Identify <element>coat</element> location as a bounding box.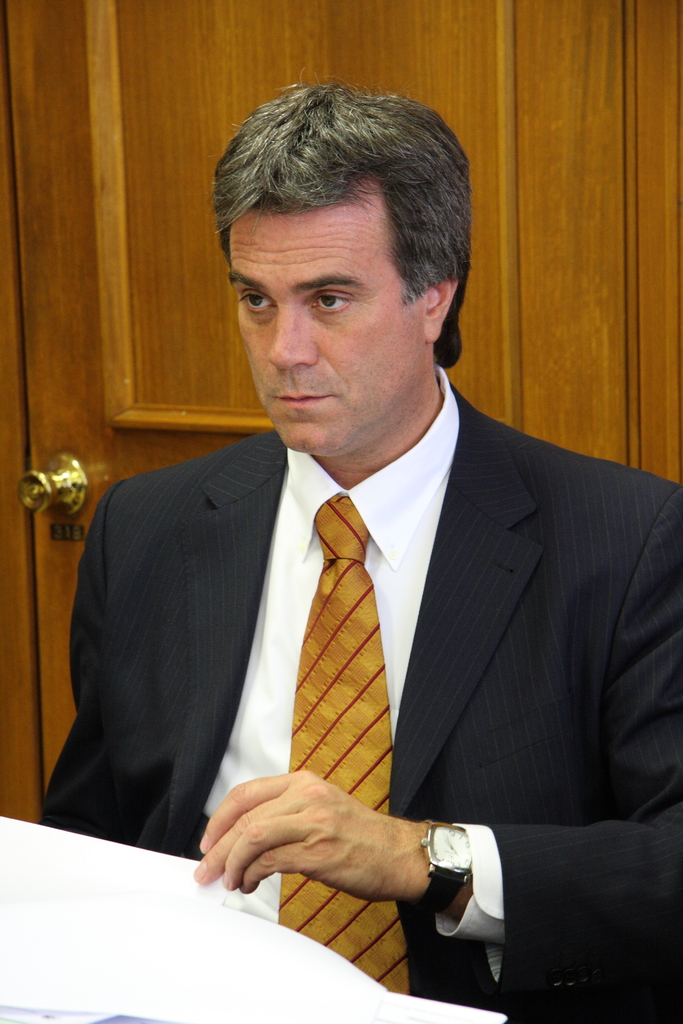
[38, 383, 680, 1023].
